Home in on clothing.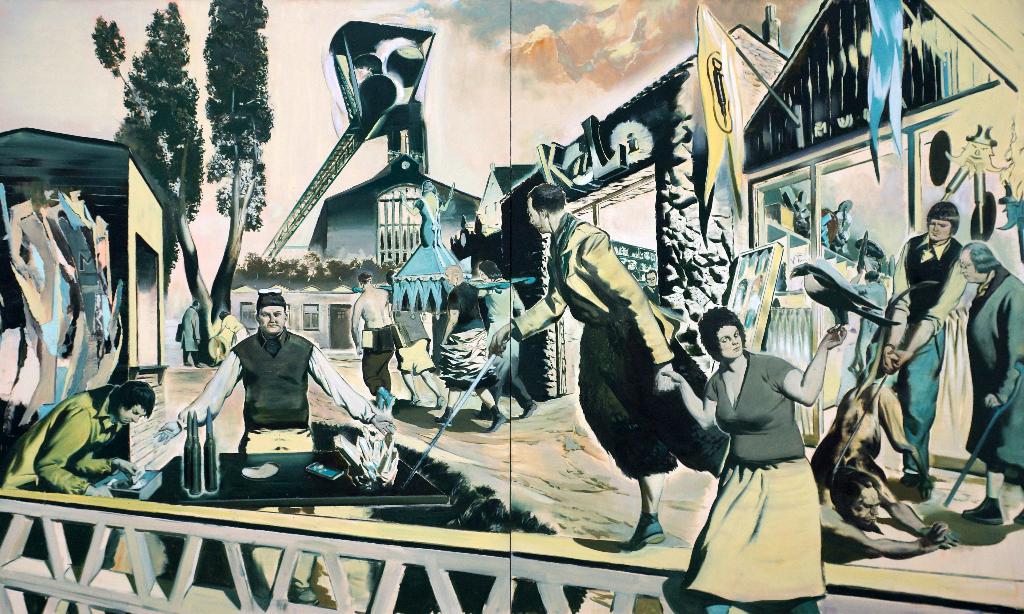
Homed in at [177, 323, 374, 453].
